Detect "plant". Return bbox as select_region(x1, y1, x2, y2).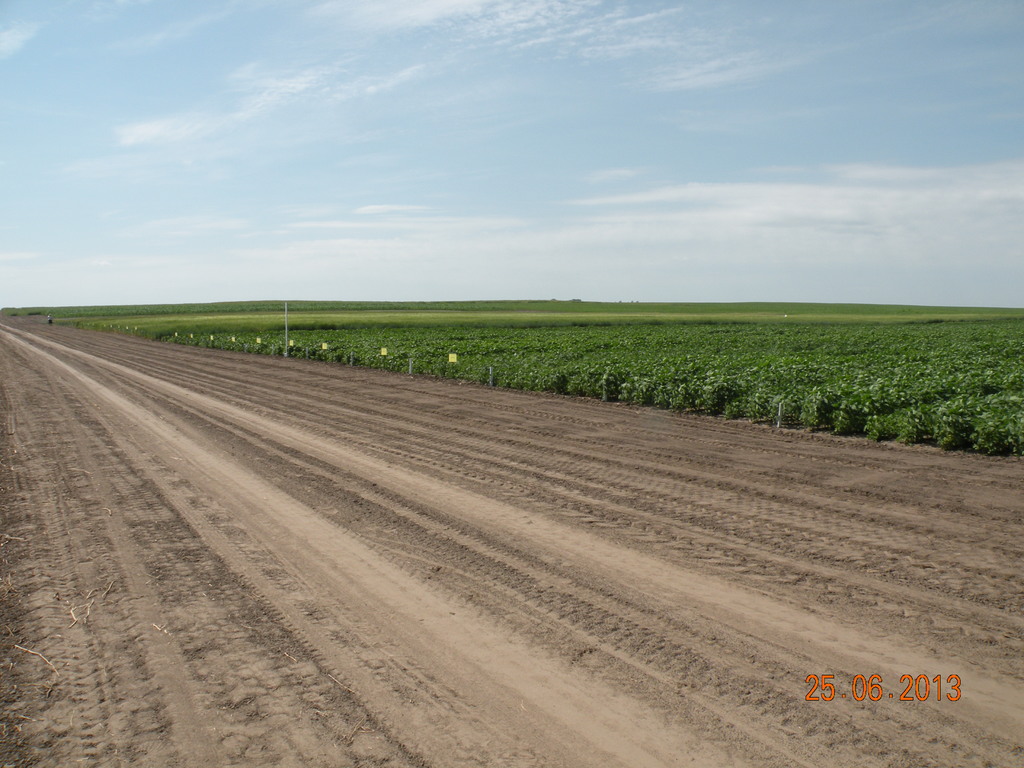
select_region(236, 266, 1023, 451).
